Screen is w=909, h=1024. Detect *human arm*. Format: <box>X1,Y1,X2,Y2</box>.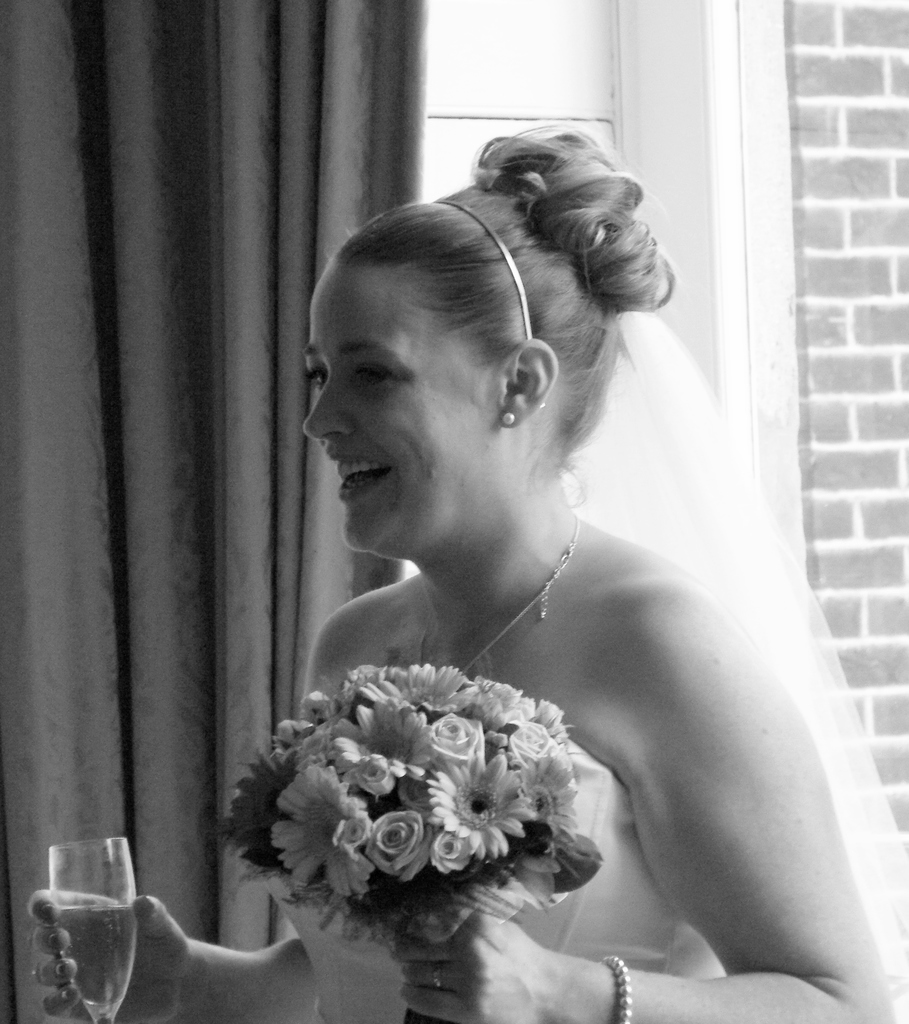
<box>31,680,320,1023</box>.
